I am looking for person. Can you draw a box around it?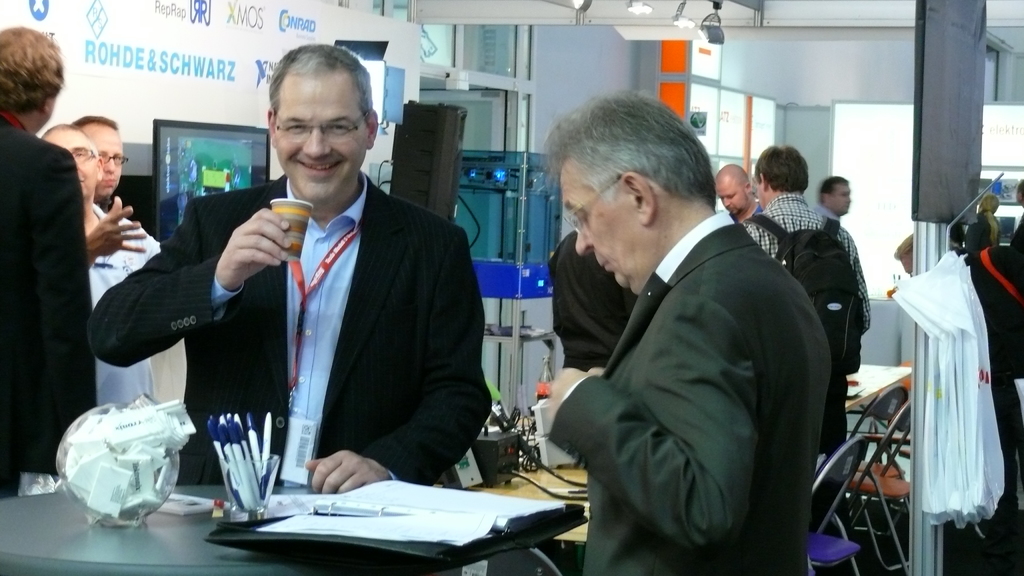
Sure, the bounding box is 70/116/159/412.
